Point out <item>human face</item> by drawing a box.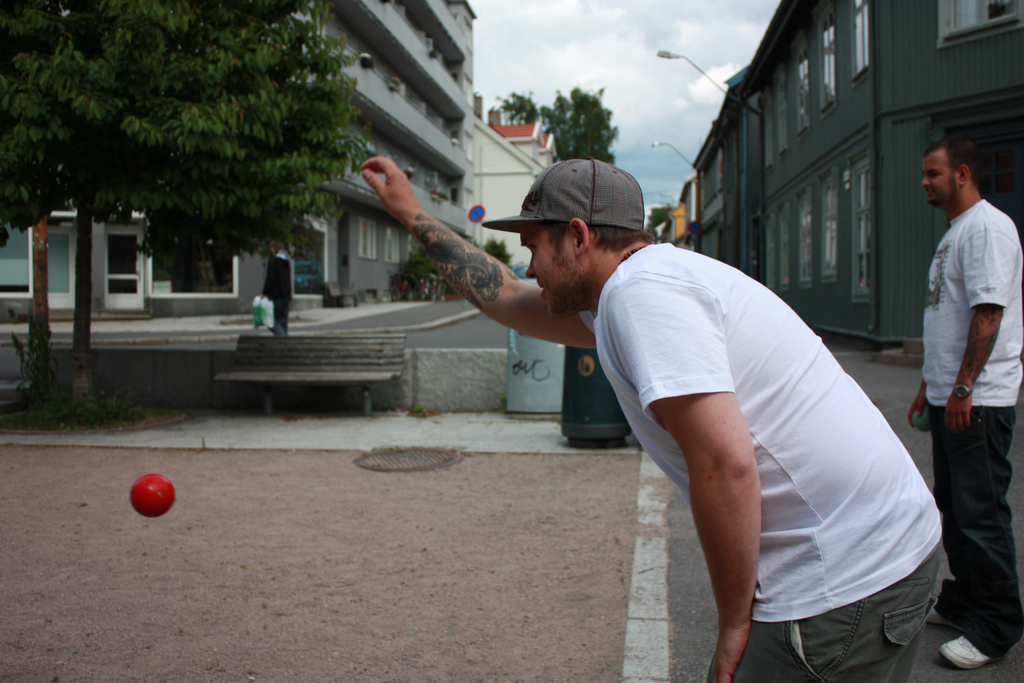
locate(919, 154, 961, 205).
